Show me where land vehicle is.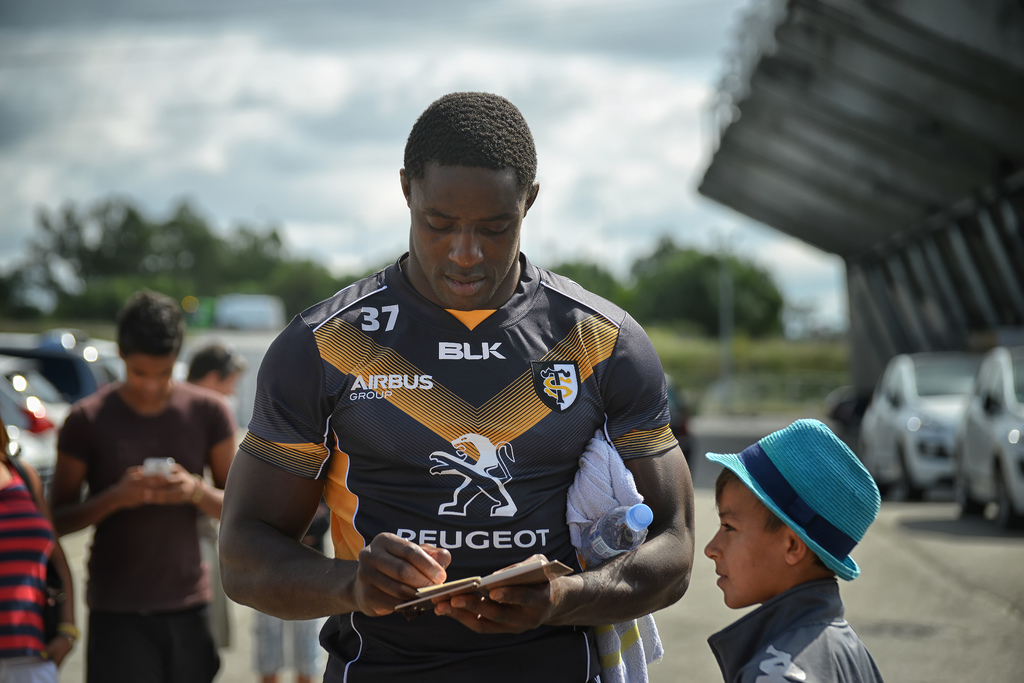
land vehicle is at BBox(0, 353, 76, 431).
